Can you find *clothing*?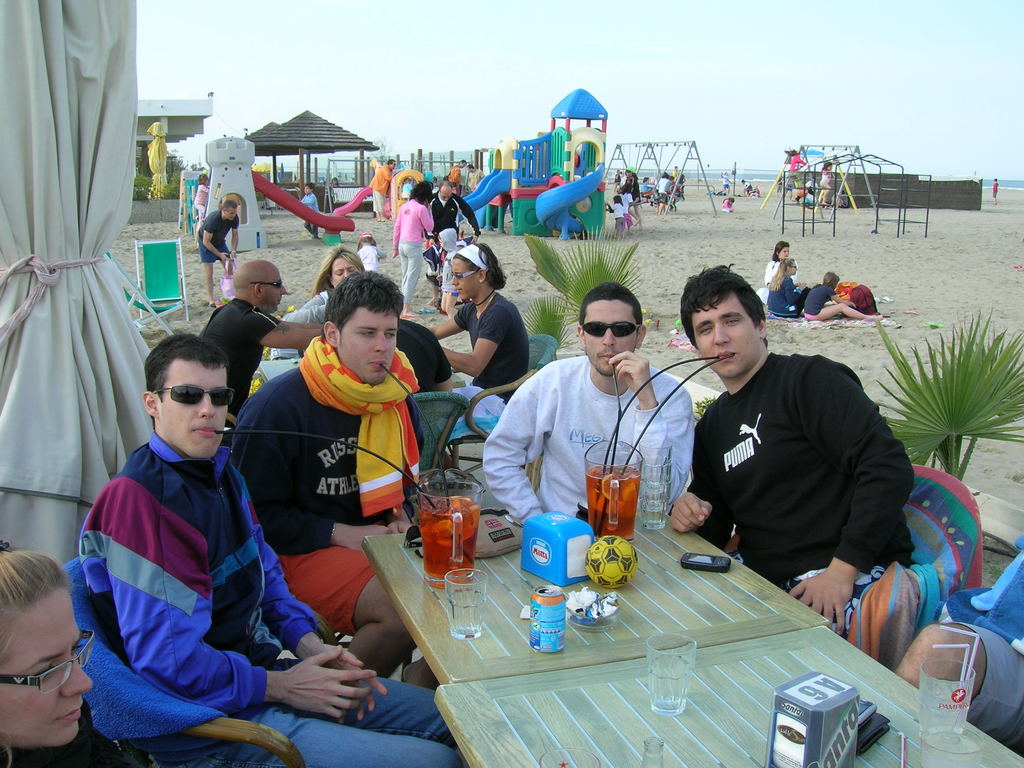
Yes, bounding box: {"x1": 454, "y1": 294, "x2": 530, "y2": 419}.
